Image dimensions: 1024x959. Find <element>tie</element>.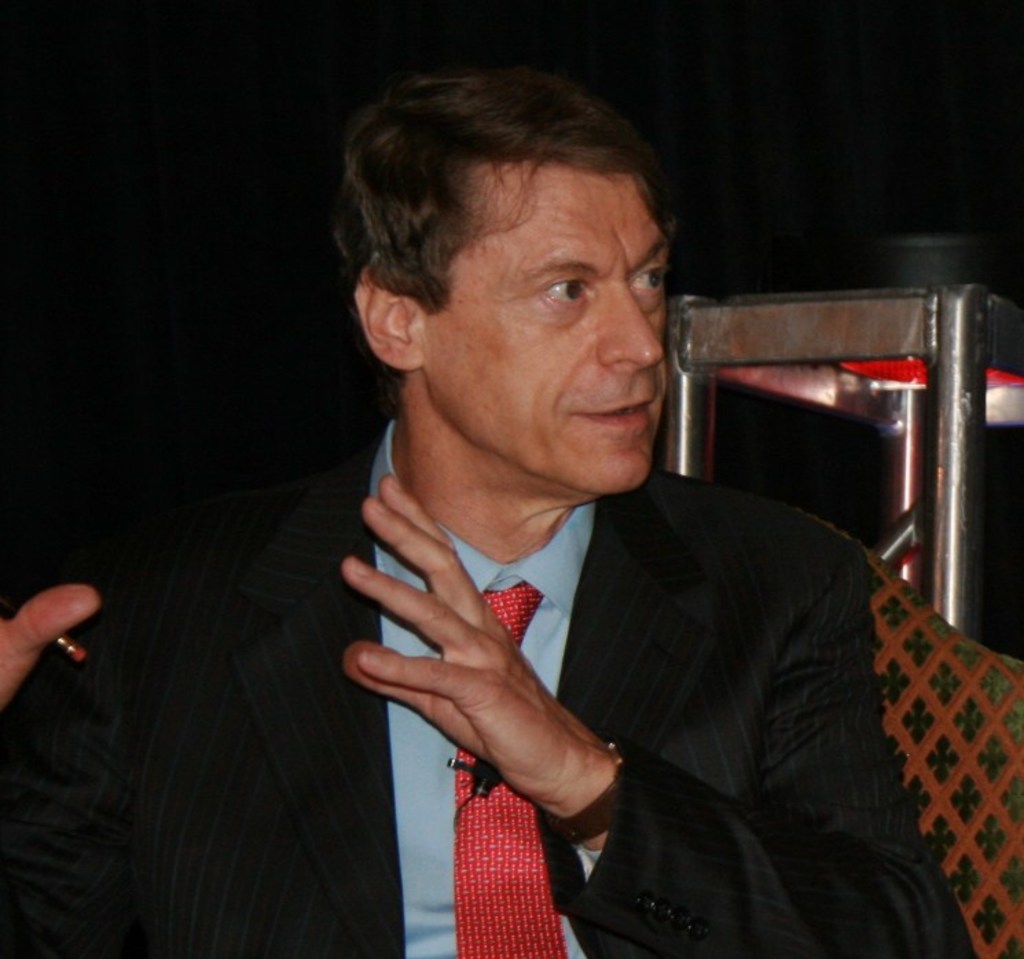
detection(447, 578, 570, 958).
